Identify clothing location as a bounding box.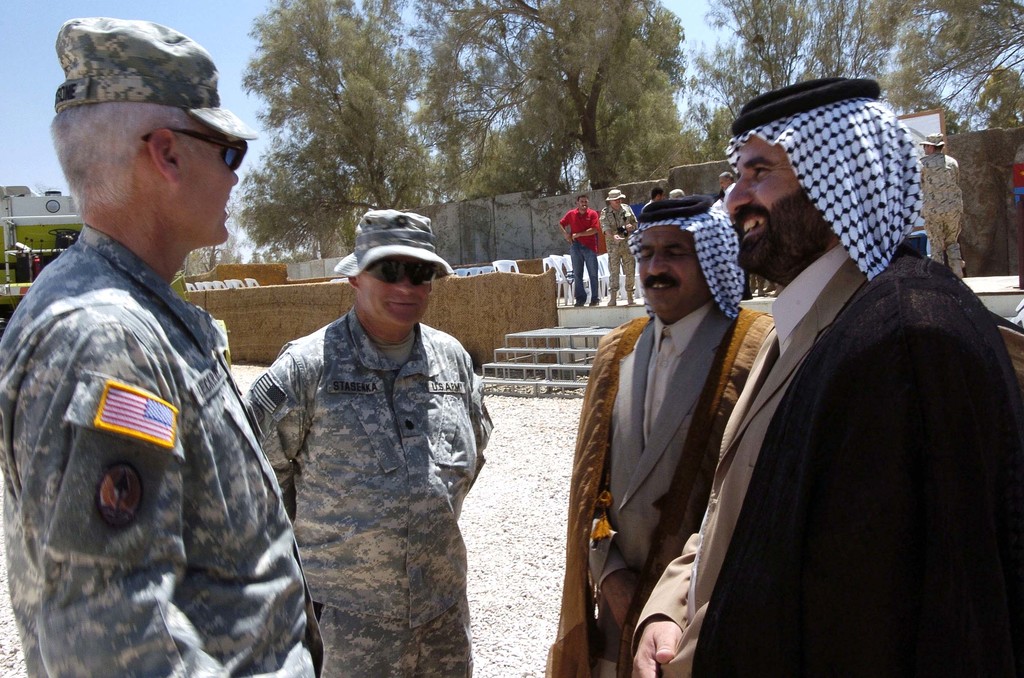
x1=621, y1=79, x2=1023, y2=677.
